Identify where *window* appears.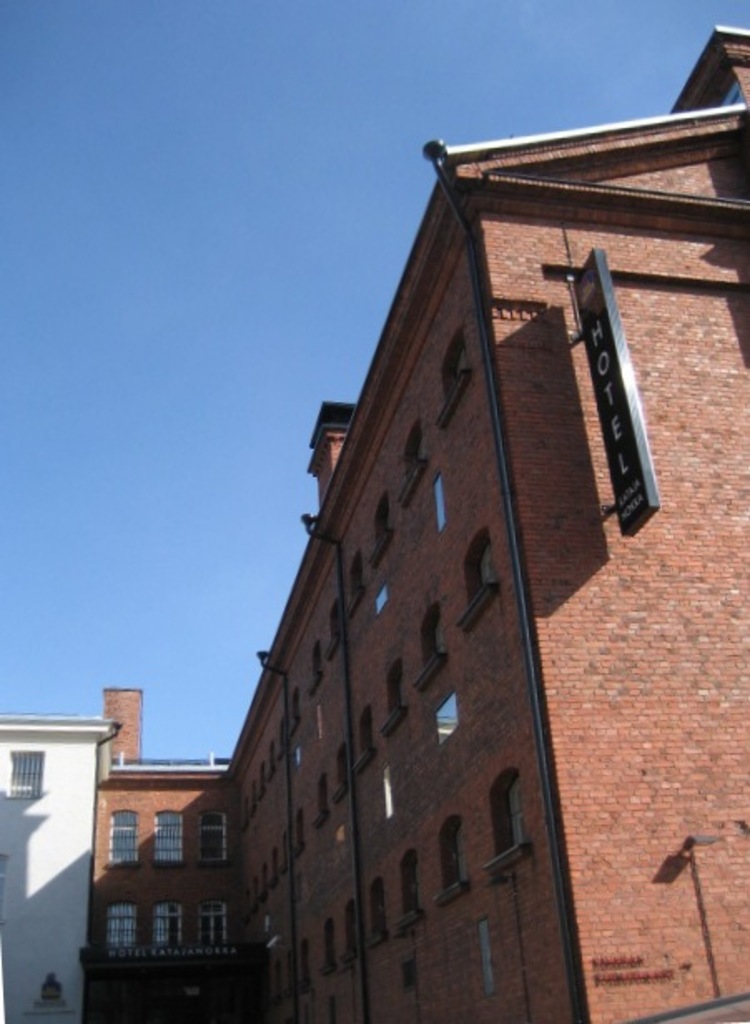
Appears at pyautogui.locateOnScreen(155, 805, 176, 859).
